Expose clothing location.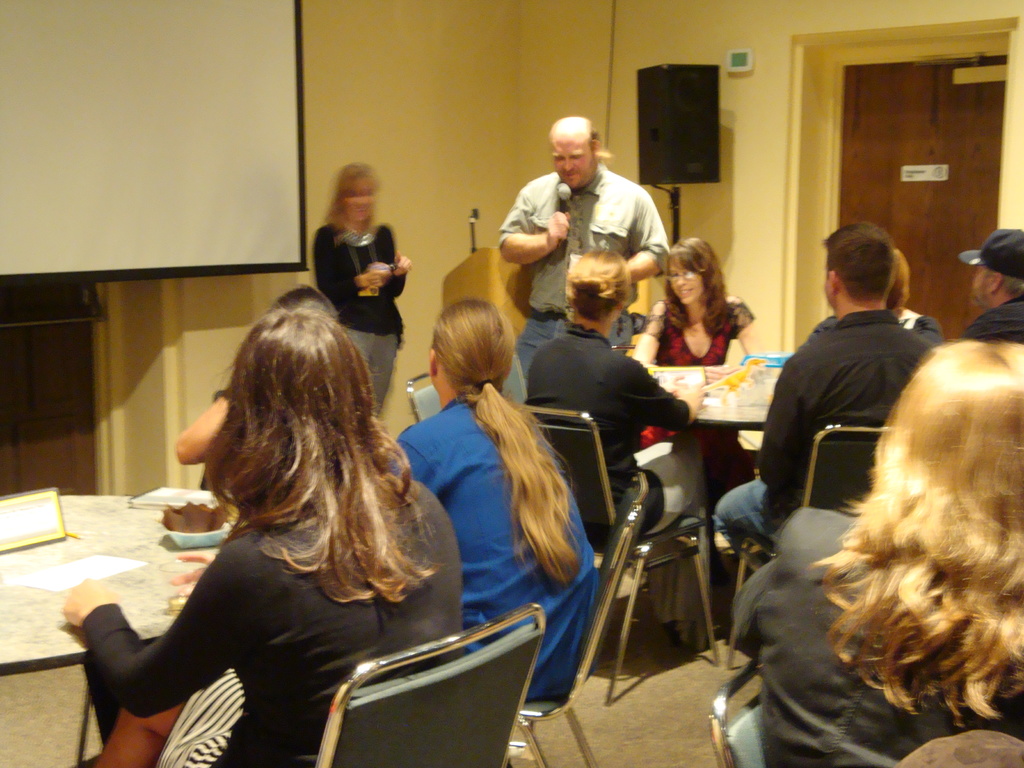
Exposed at BBox(723, 550, 1023, 767).
